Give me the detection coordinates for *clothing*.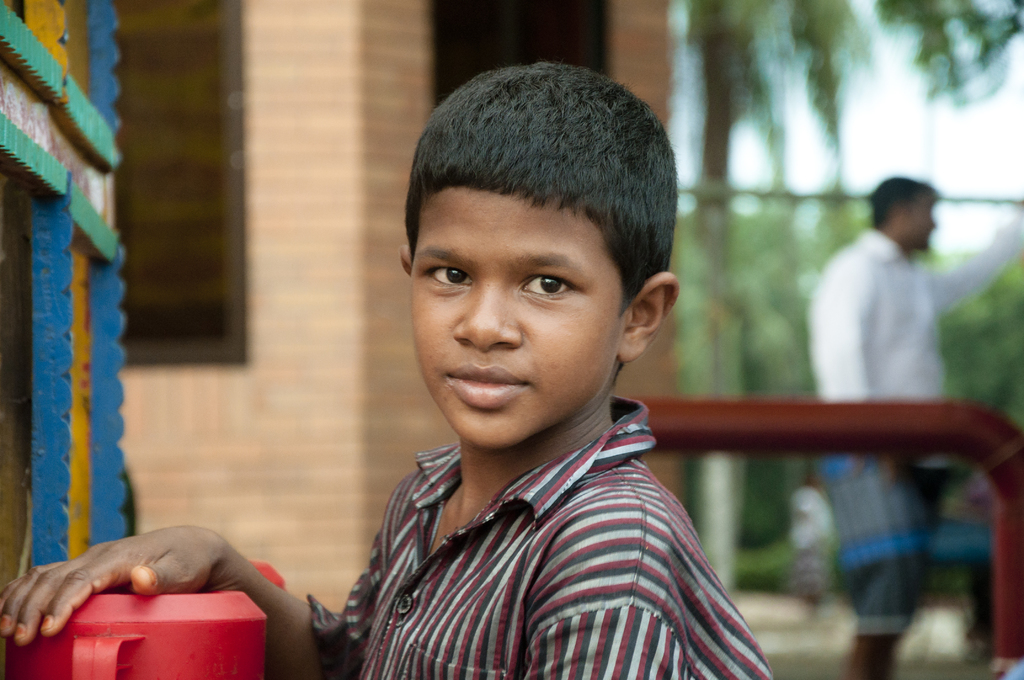
Rect(309, 391, 779, 679).
